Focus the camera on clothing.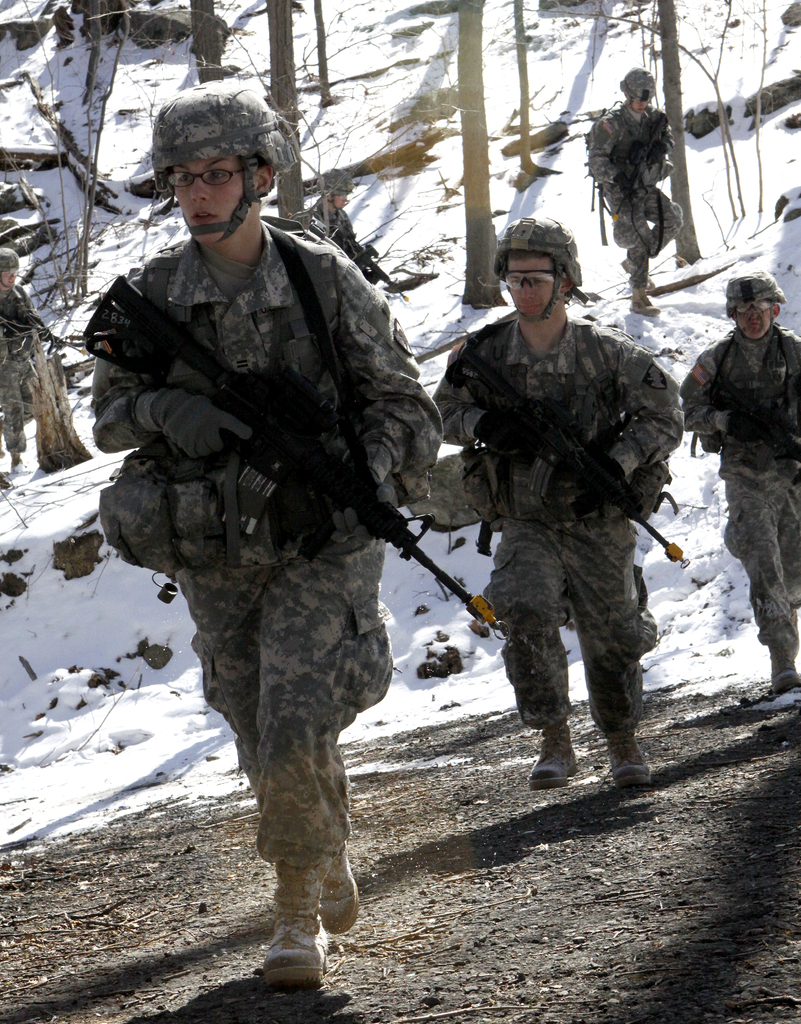
Focus region: [x1=685, y1=330, x2=800, y2=650].
